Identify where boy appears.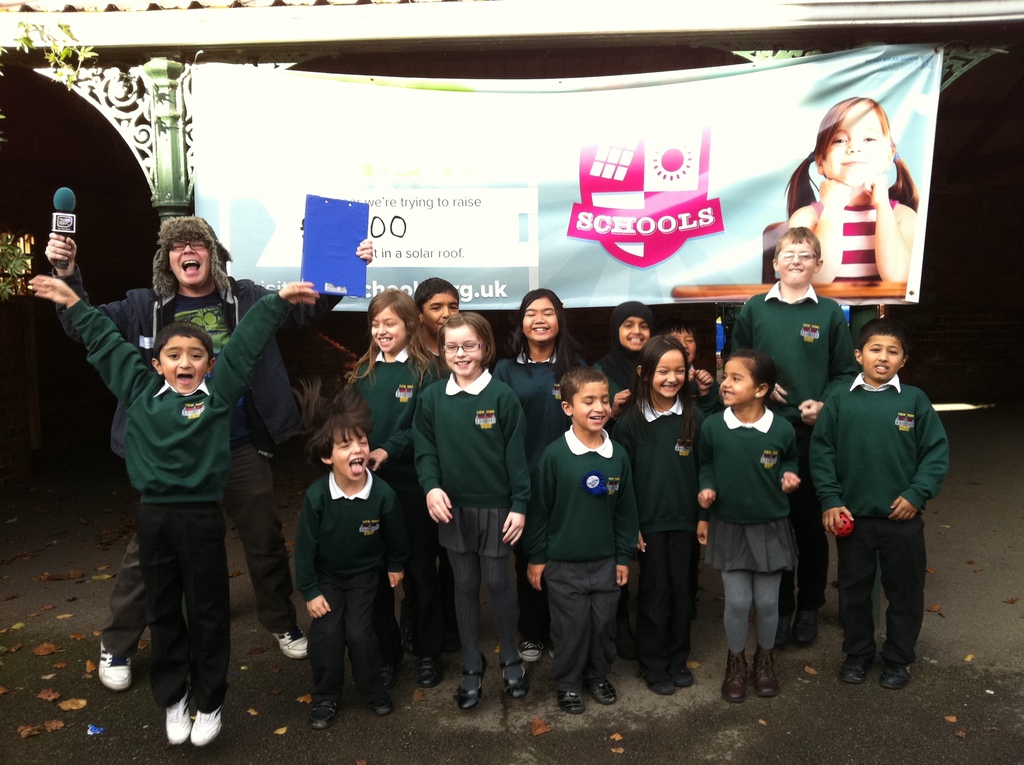
Appears at (left=525, top=366, right=637, bottom=704).
